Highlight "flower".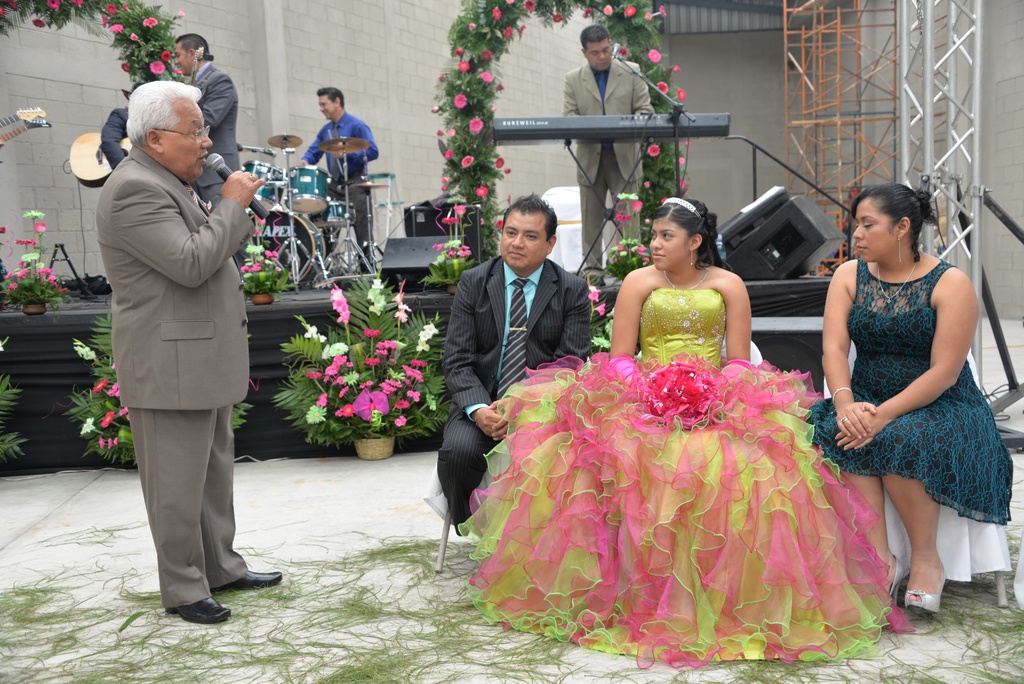
Highlighted region: <bbox>478, 48, 494, 62</bbox>.
